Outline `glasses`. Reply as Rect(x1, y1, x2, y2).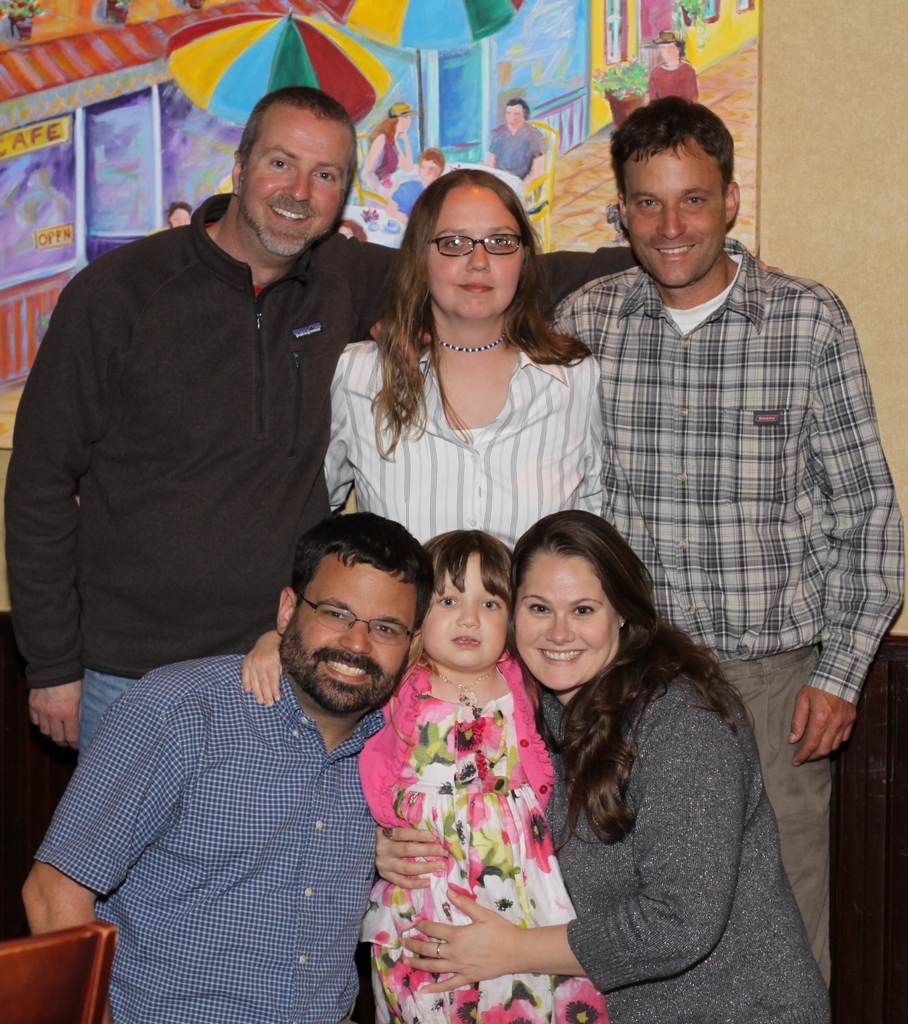
Rect(424, 232, 529, 258).
